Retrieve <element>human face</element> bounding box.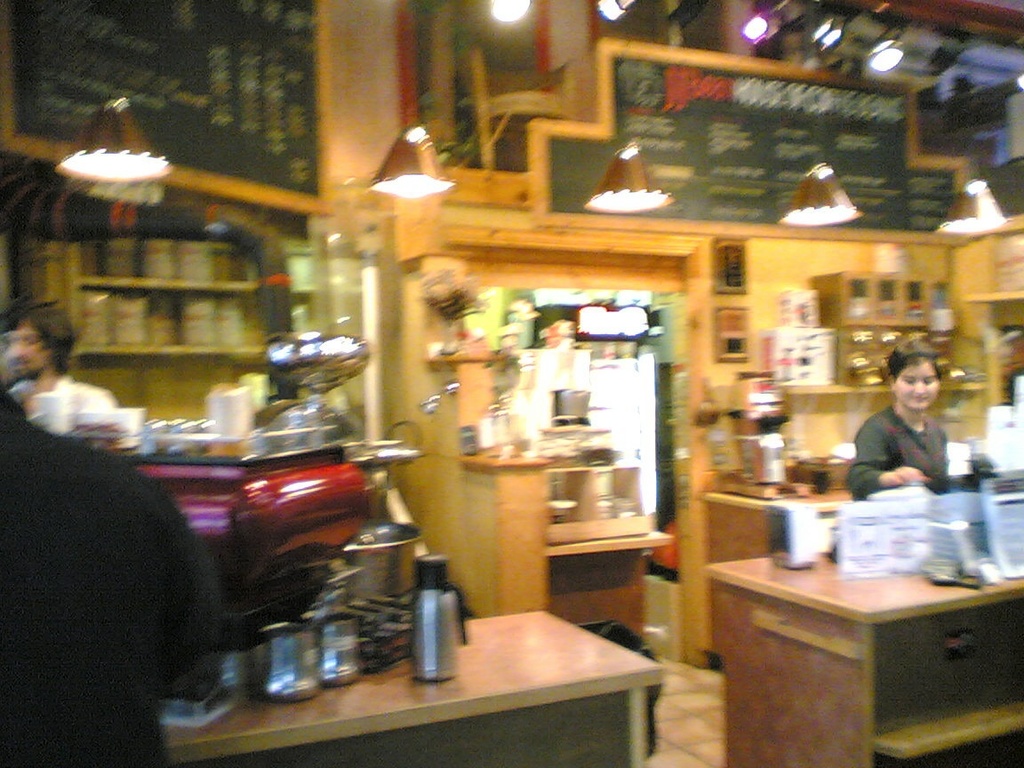
Bounding box: rect(892, 363, 940, 405).
